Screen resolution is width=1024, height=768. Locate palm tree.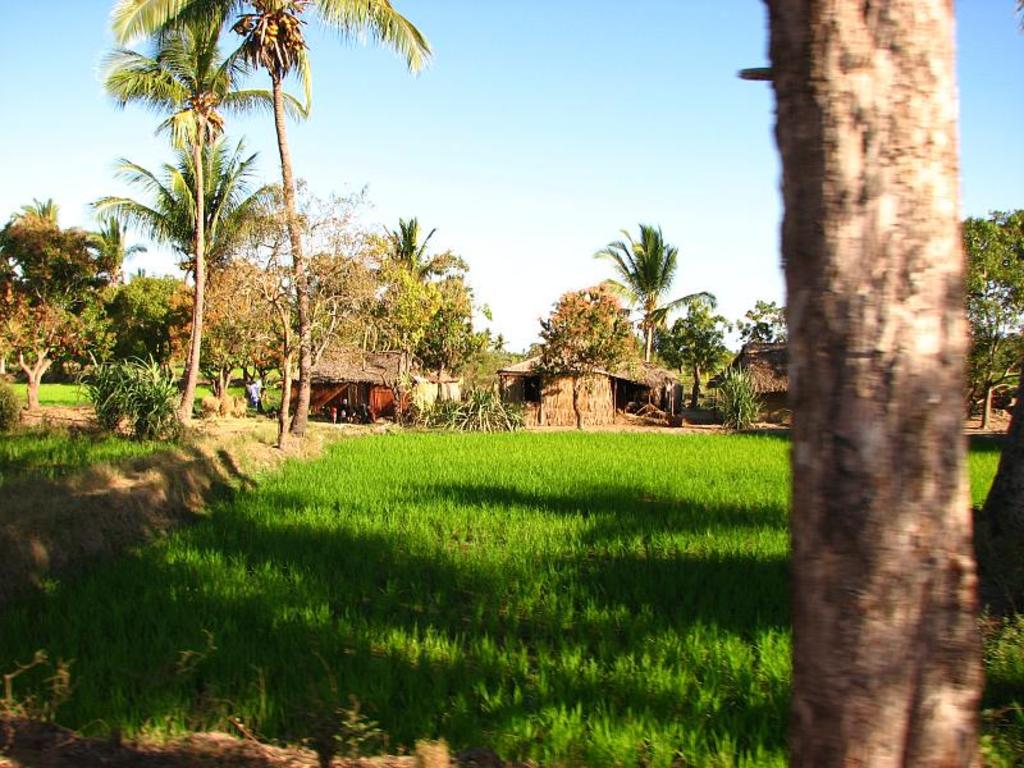
Rect(678, 292, 740, 422).
